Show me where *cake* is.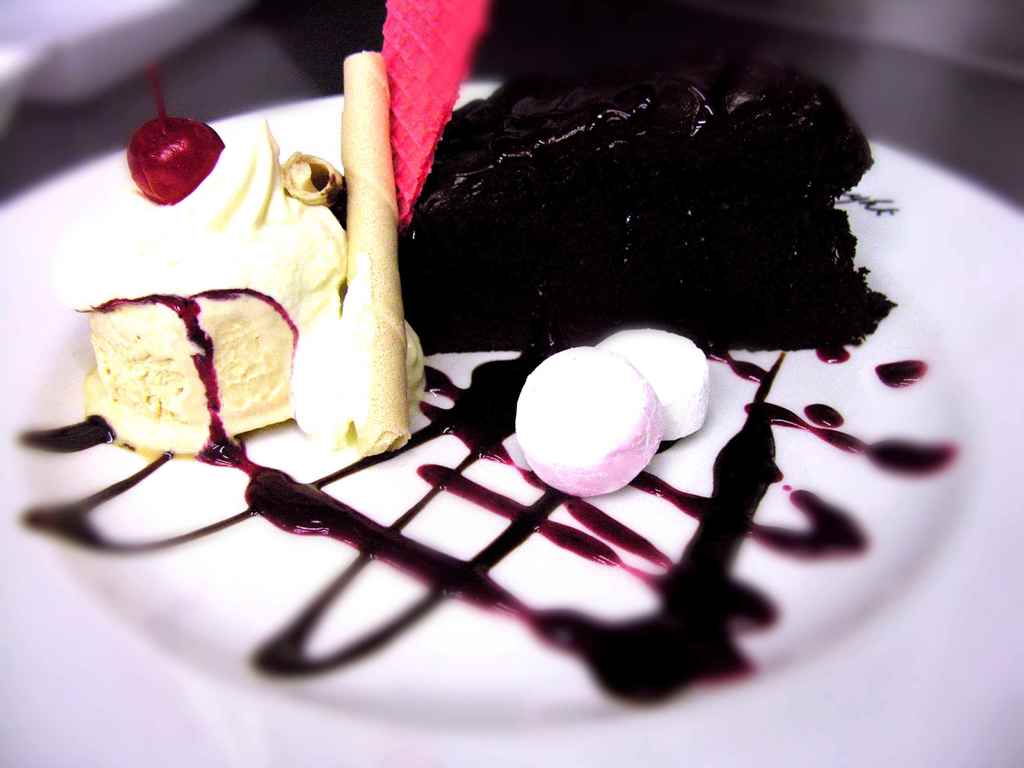
*cake* is at left=0, top=0, right=1023, bottom=762.
